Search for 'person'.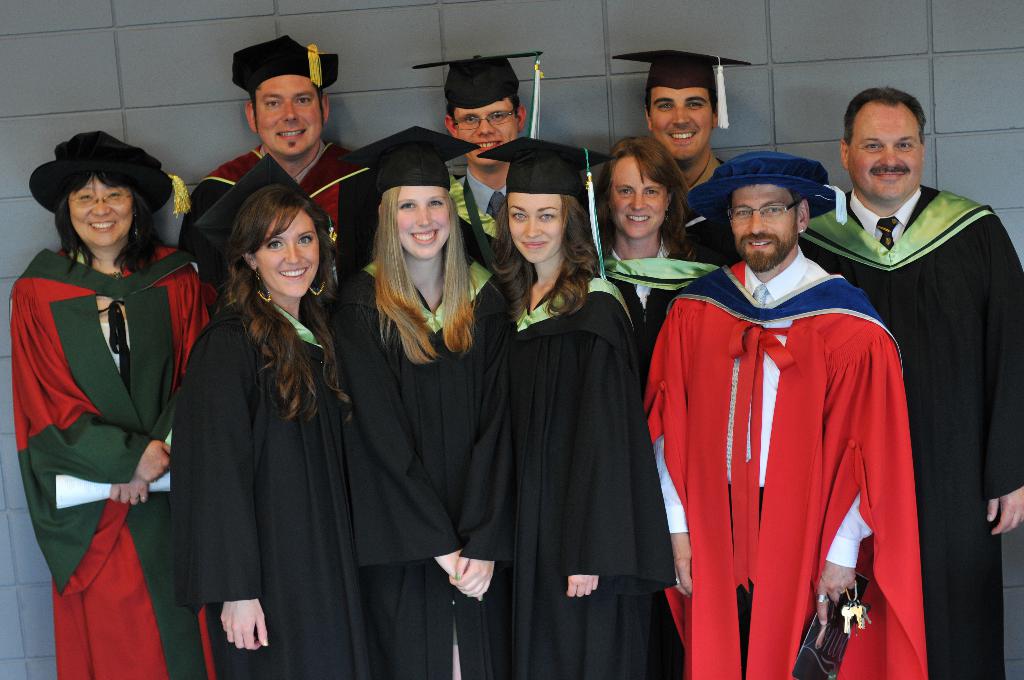
Found at 12, 126, 219, 679.
